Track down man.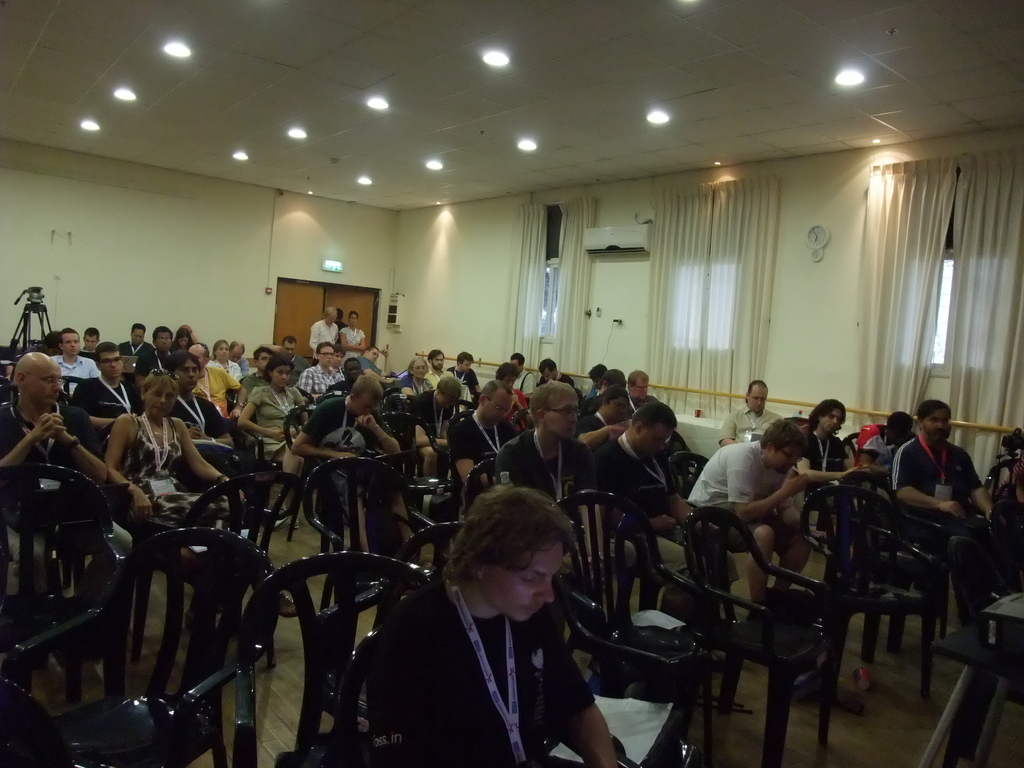
Tracked to 627:369:659:413.
